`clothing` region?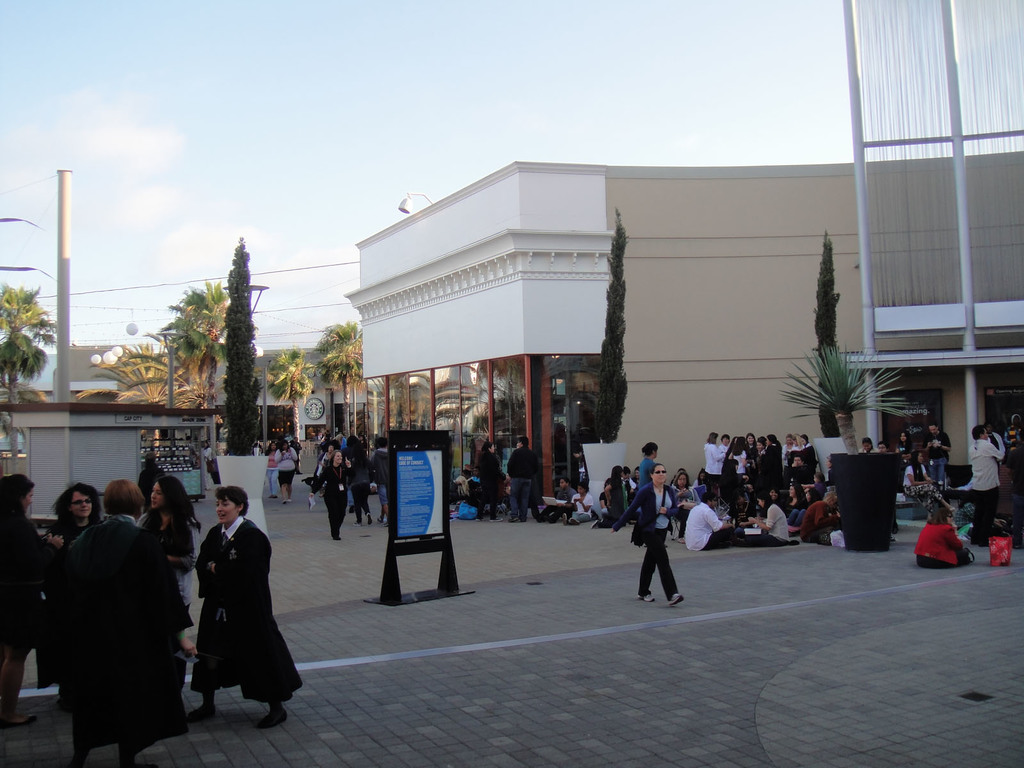
<region>698, 438, 726, 481</region>
